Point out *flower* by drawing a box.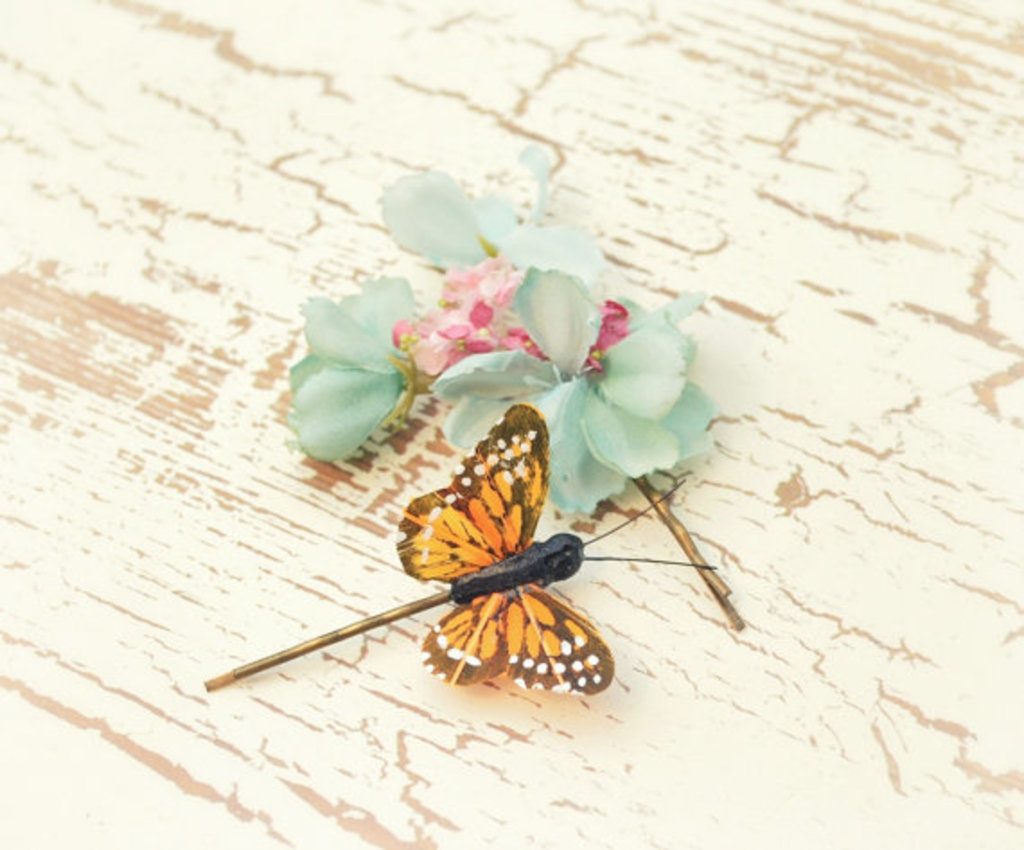
384:140:598:291.
